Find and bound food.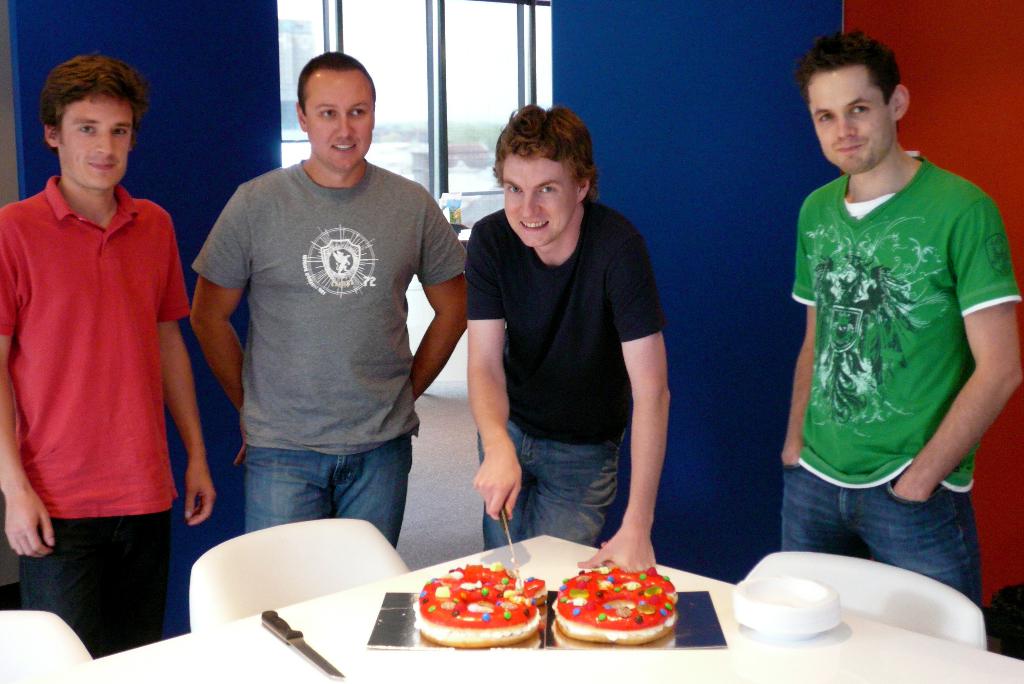
Bound: x1=551 y1=620 x2=671 y2=651.
